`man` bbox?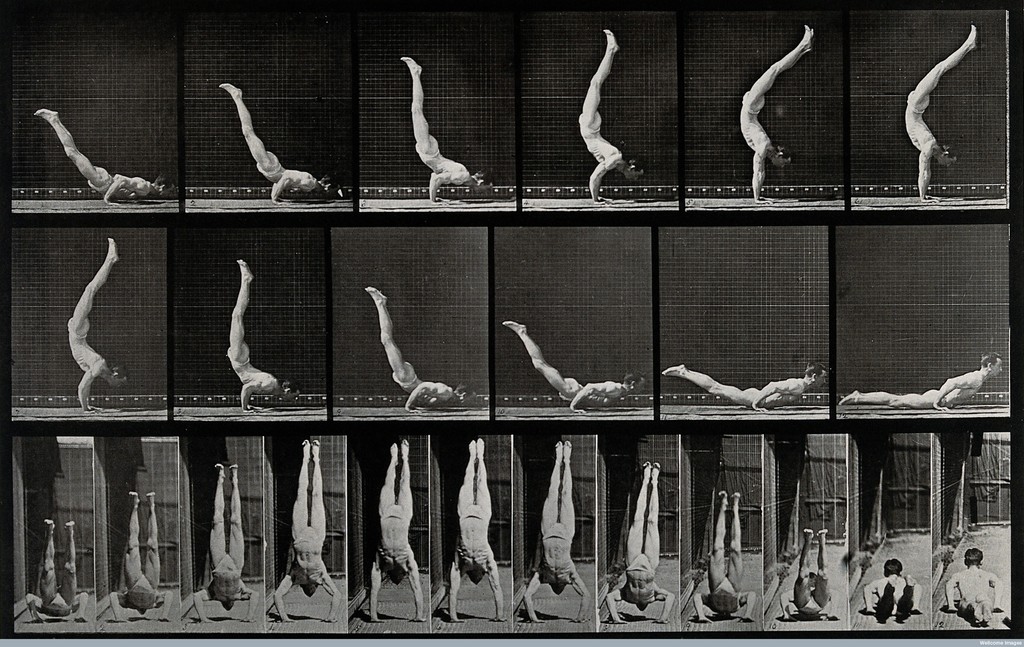
BBox(519, 444, 593, 629)
